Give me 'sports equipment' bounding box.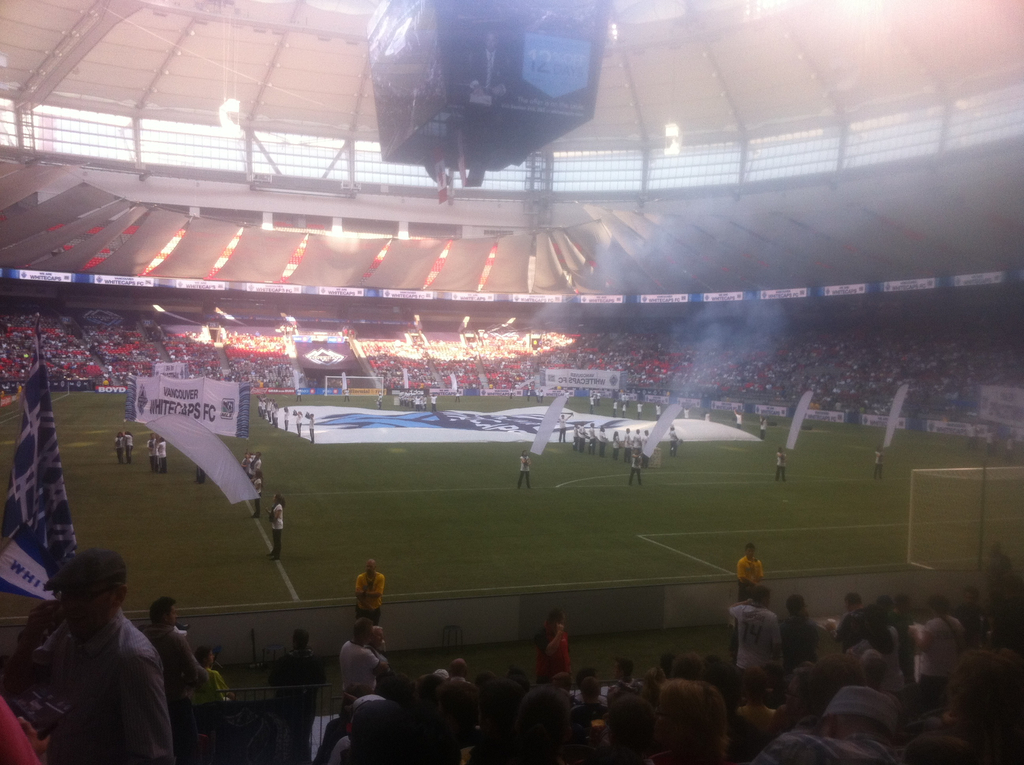
{"left": 917, "top": 463, "right": 1023, "bottom": 569}.
